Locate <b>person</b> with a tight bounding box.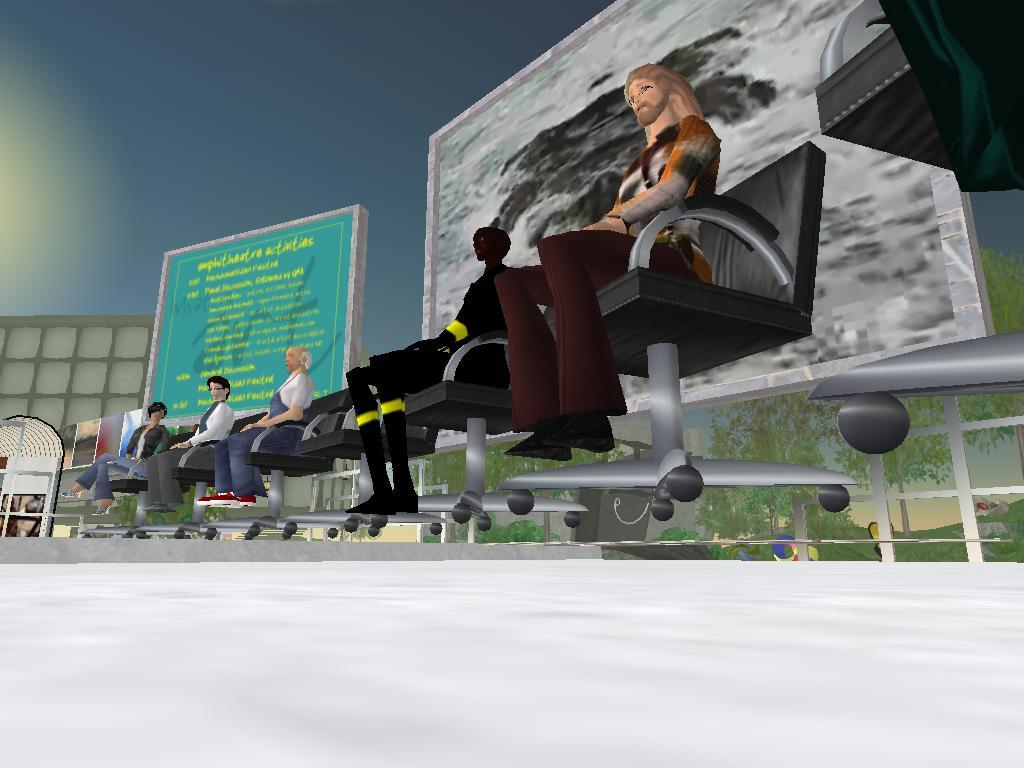
177:365:236:506.
